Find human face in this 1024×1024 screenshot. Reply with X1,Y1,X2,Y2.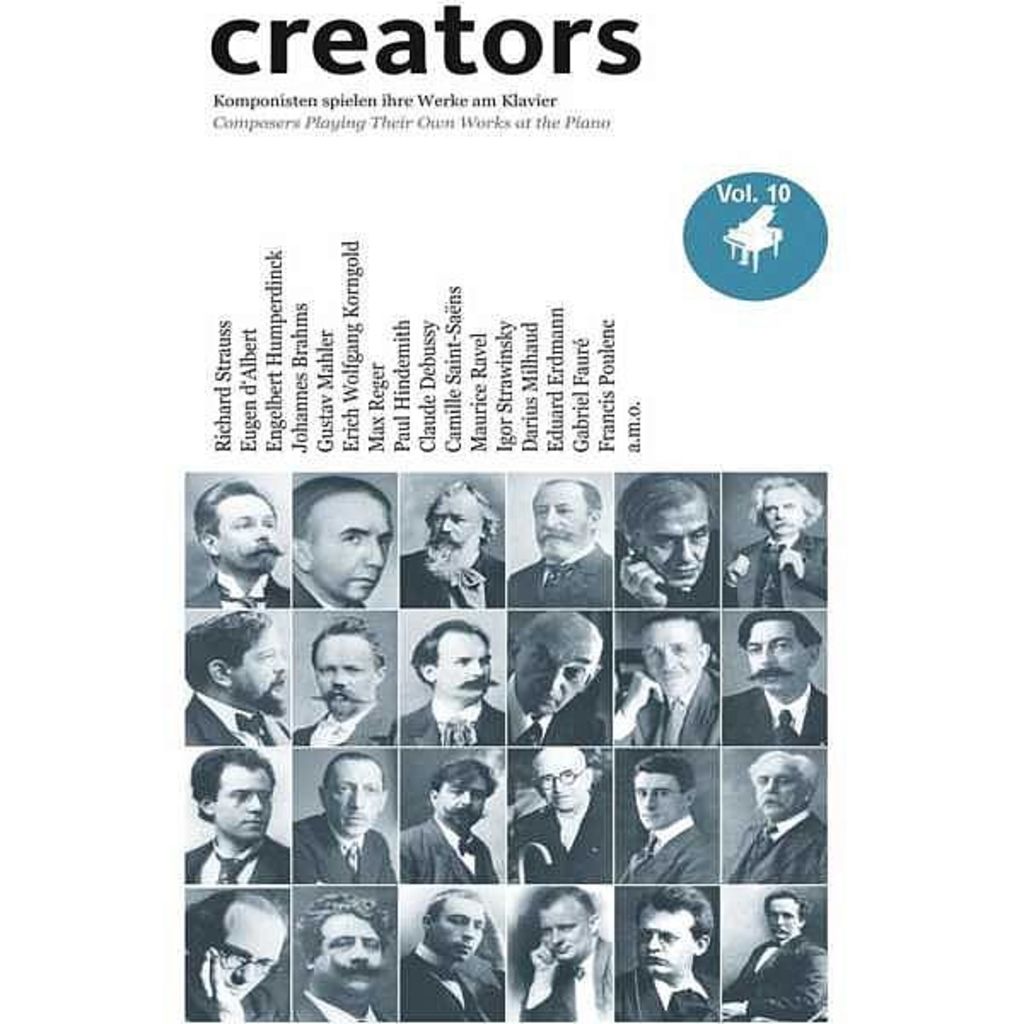
314,638,369,720.
